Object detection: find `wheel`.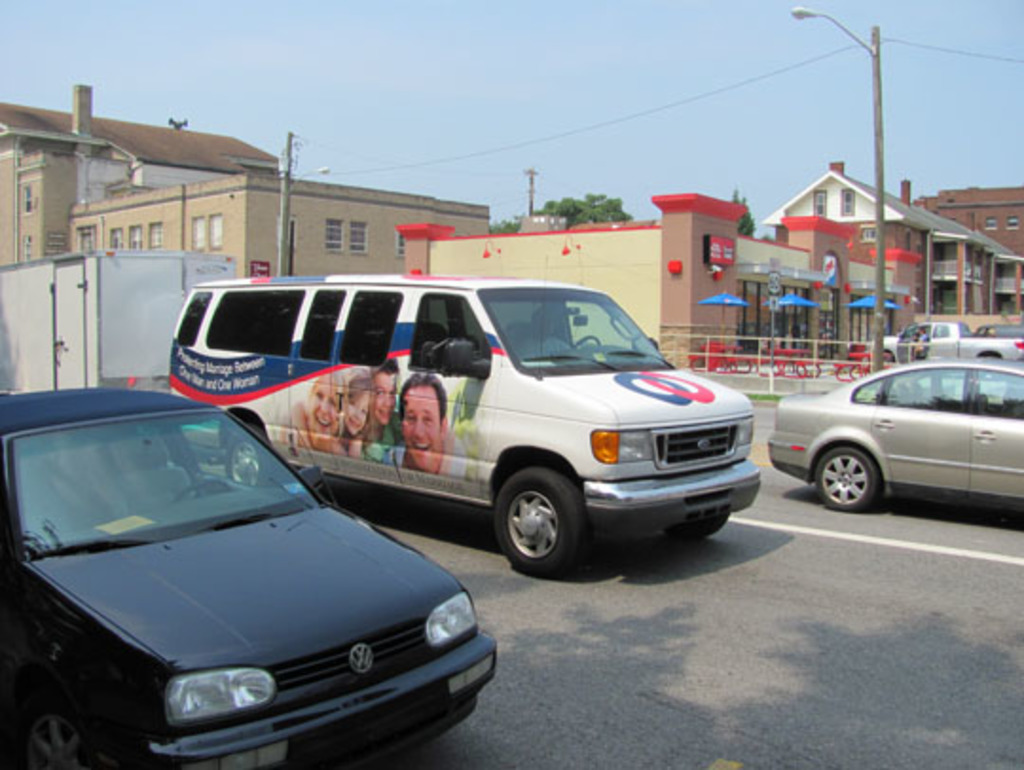
locate(666, 510, 724, 537).
